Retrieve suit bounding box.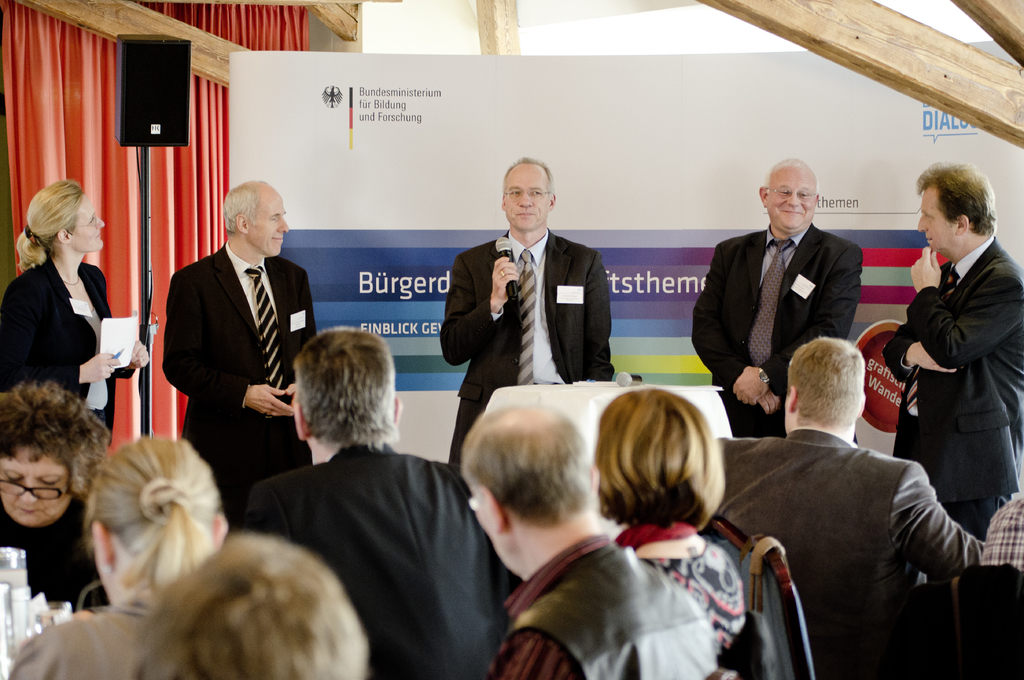
Bounding box: region(880, 236, 1023, 544).
